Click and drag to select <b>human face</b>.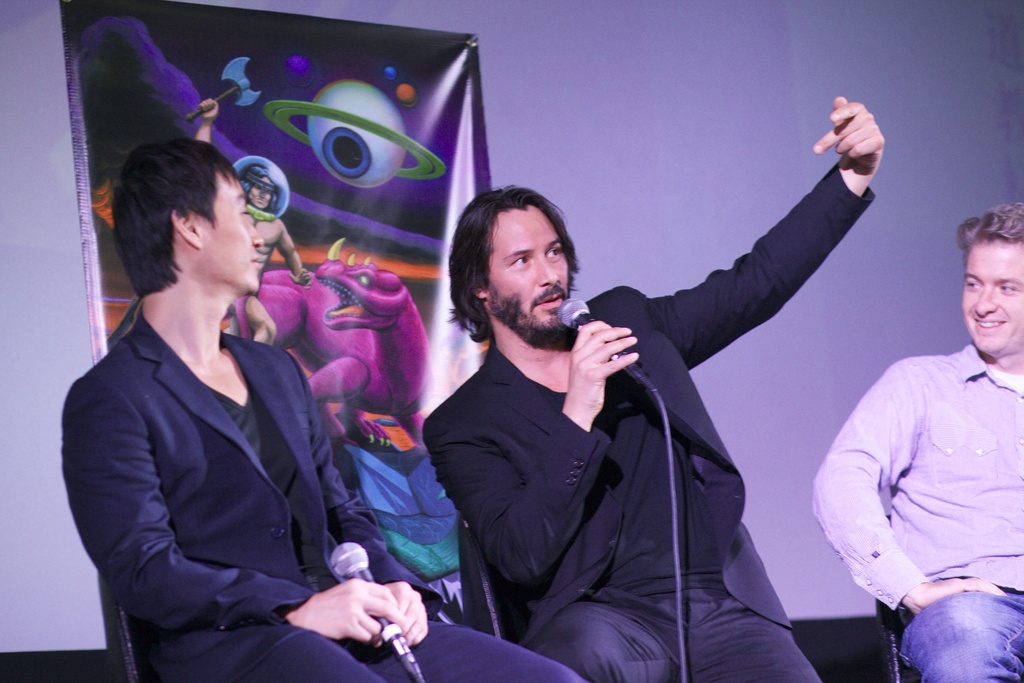
Selection: select_region(957, 242, 1023, 356).
